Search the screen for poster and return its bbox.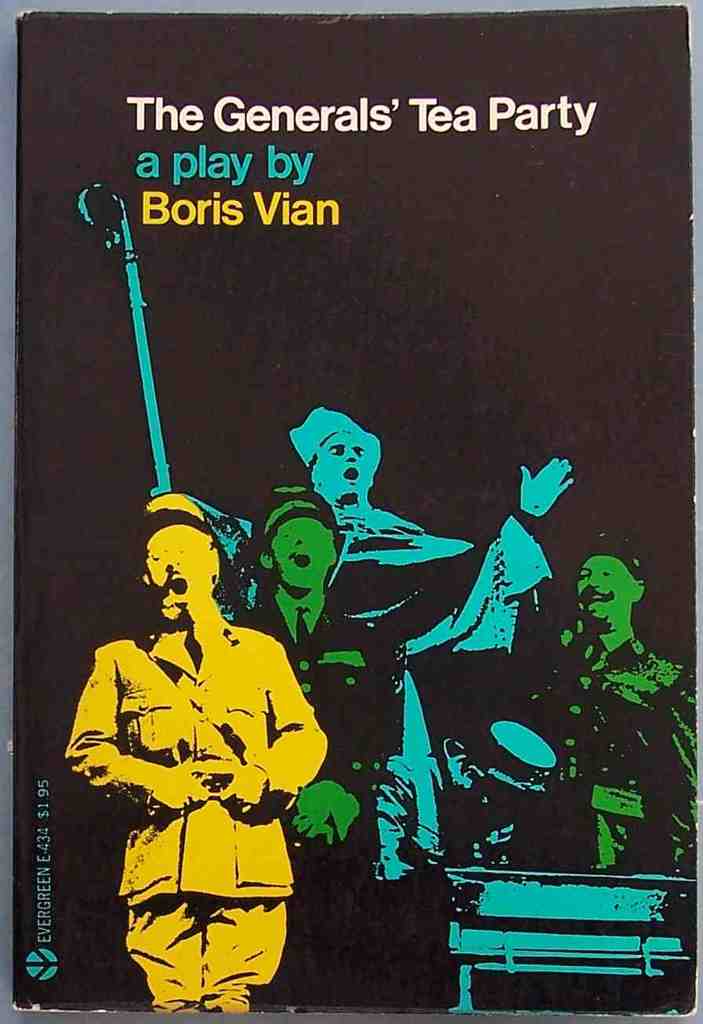
Found: Rect(0, 3, 702, 1023).
